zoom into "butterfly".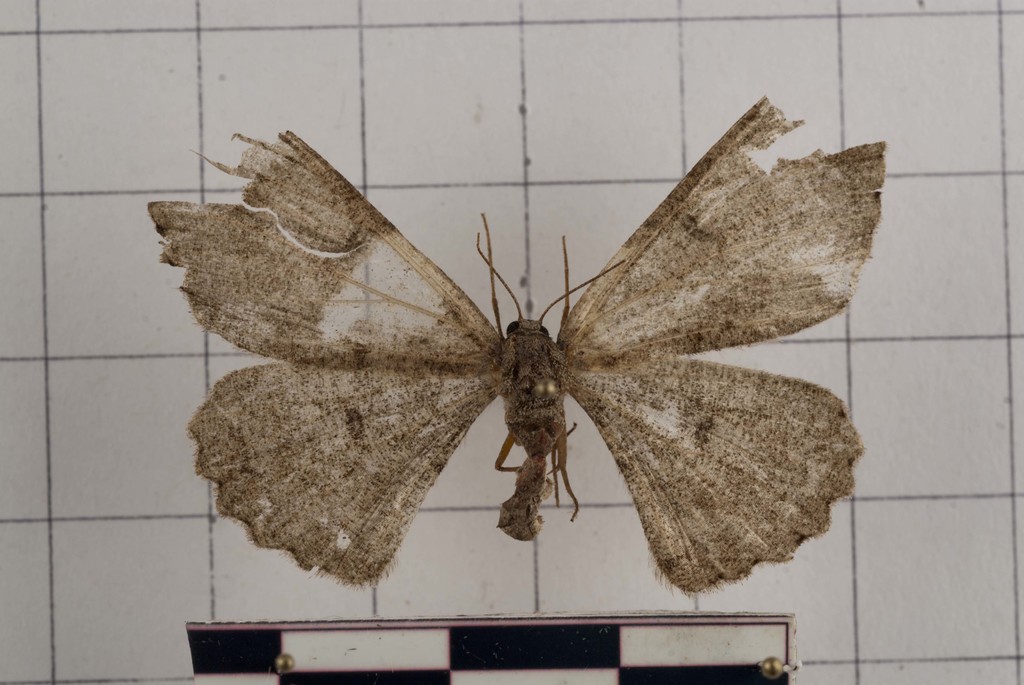
Zoom target: crop(140, 101, 887, 584).
